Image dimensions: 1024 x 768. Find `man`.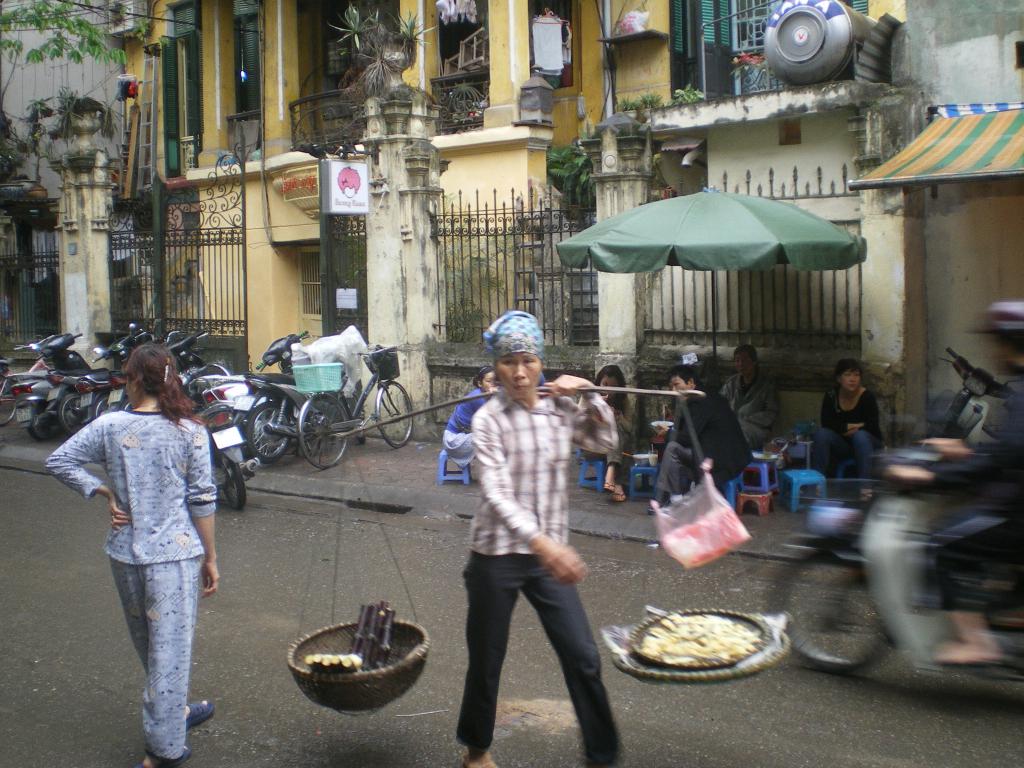
left=648, top=366, right=755, bottom=513.
